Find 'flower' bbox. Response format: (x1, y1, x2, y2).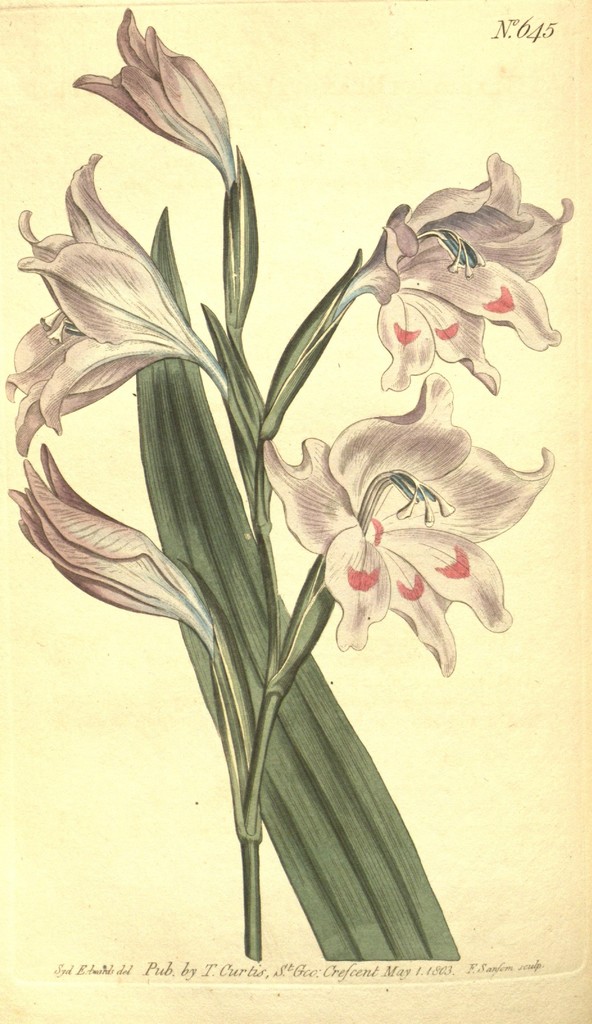
(4, 151, 201, 461).
